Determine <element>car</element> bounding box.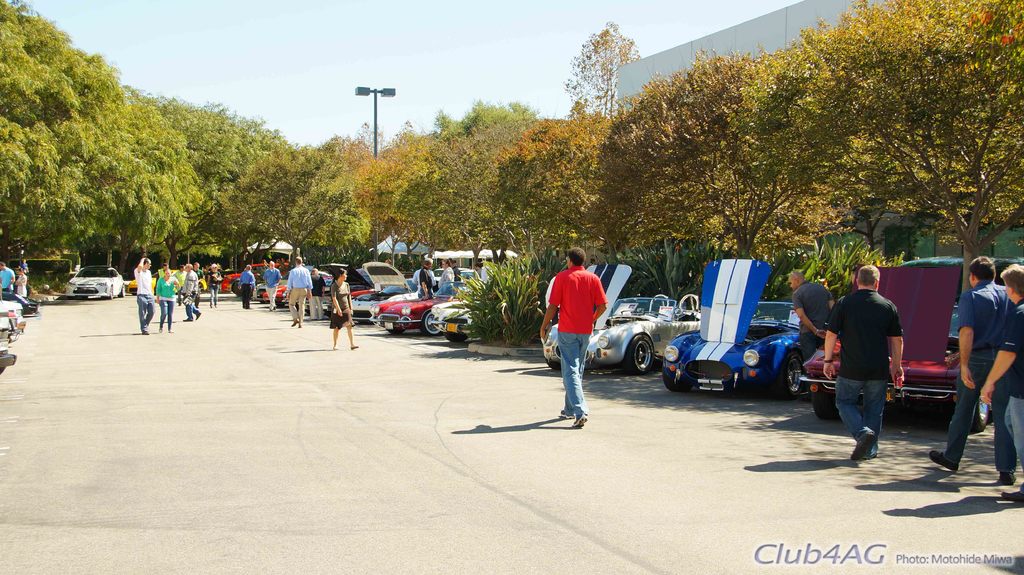
Determined: {"left": 429, "top": 265, "right": 474, "bottom": 280}.
